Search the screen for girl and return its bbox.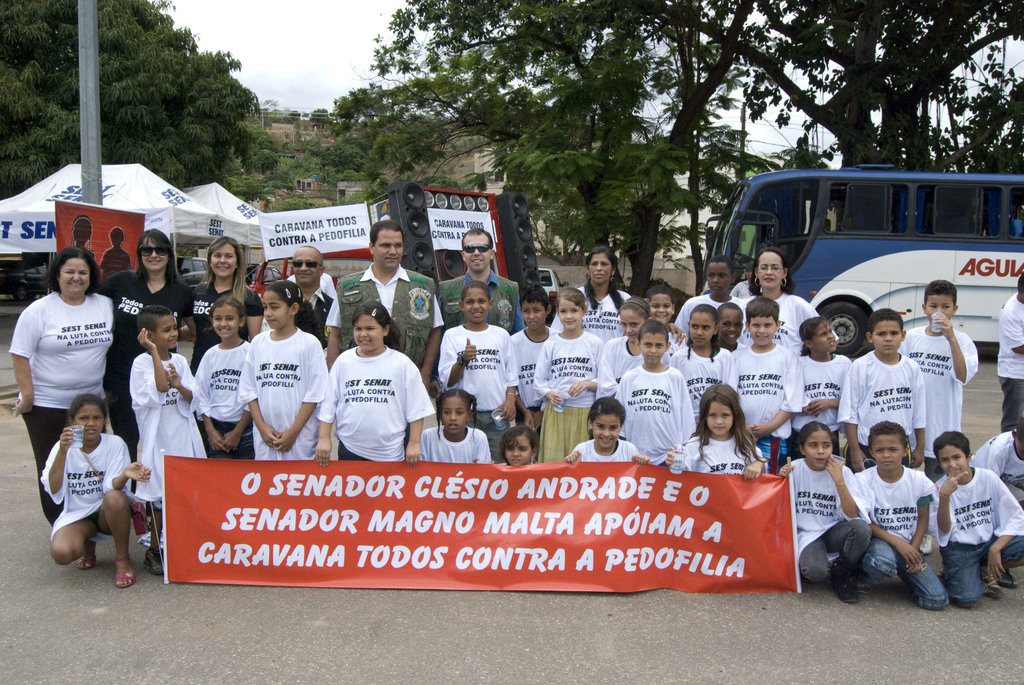
Found: l=44, t=383, r=153, b=592.
